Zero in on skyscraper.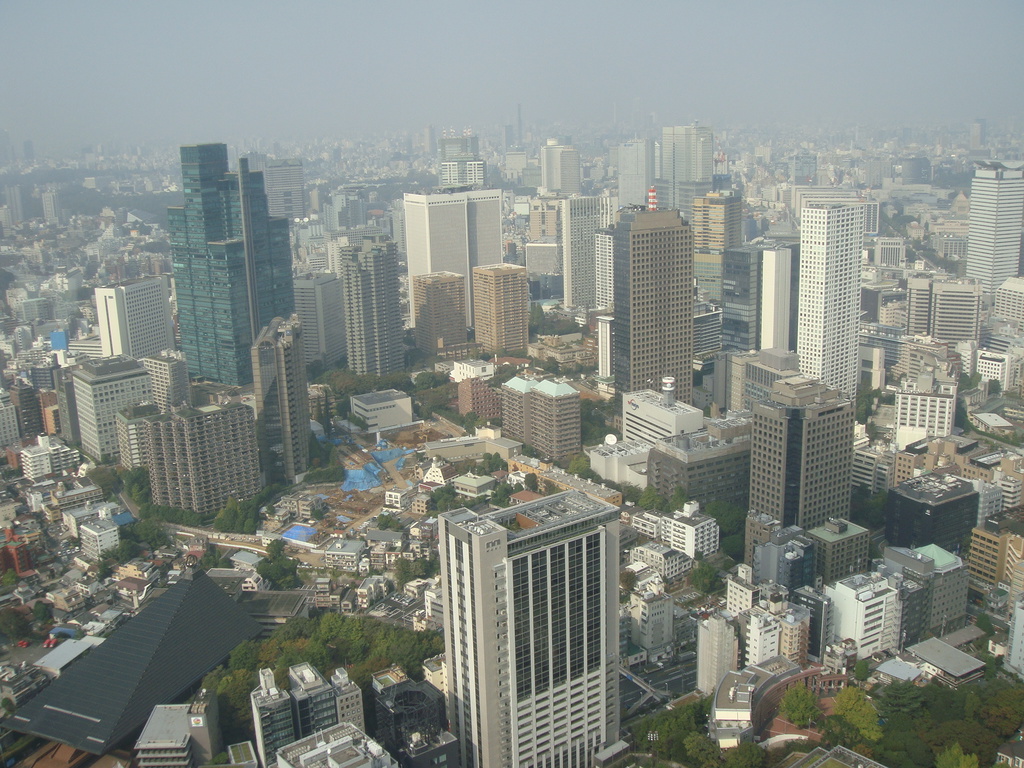
Zeroed in: 695,186,757,348.
